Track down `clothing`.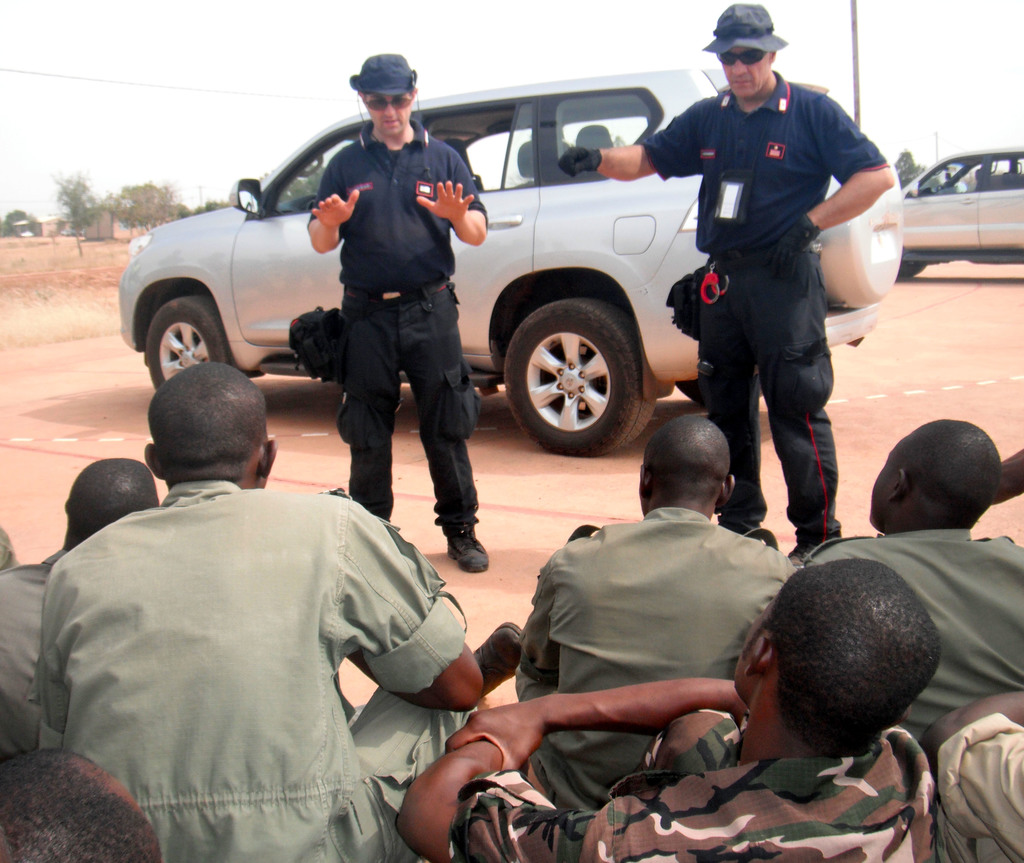
Tracked to pyautogui.locateOnScreen(627, 65, 890, 557).
